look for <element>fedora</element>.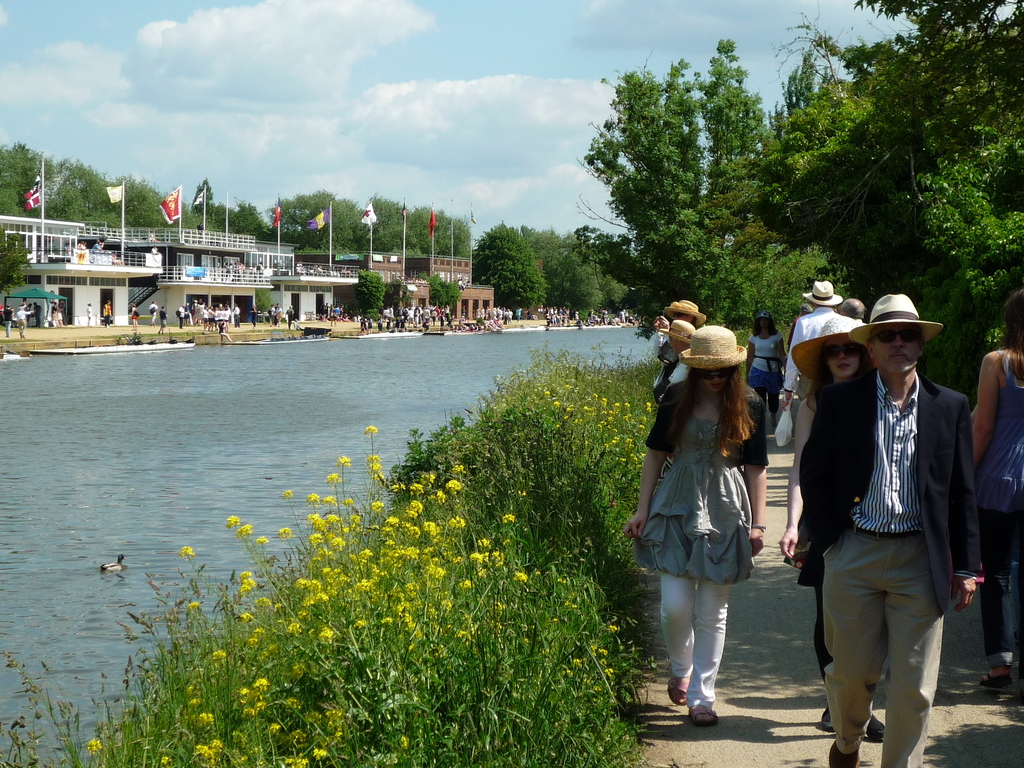
Found: <bbox>681, 328, 746, 369</bbox>.
